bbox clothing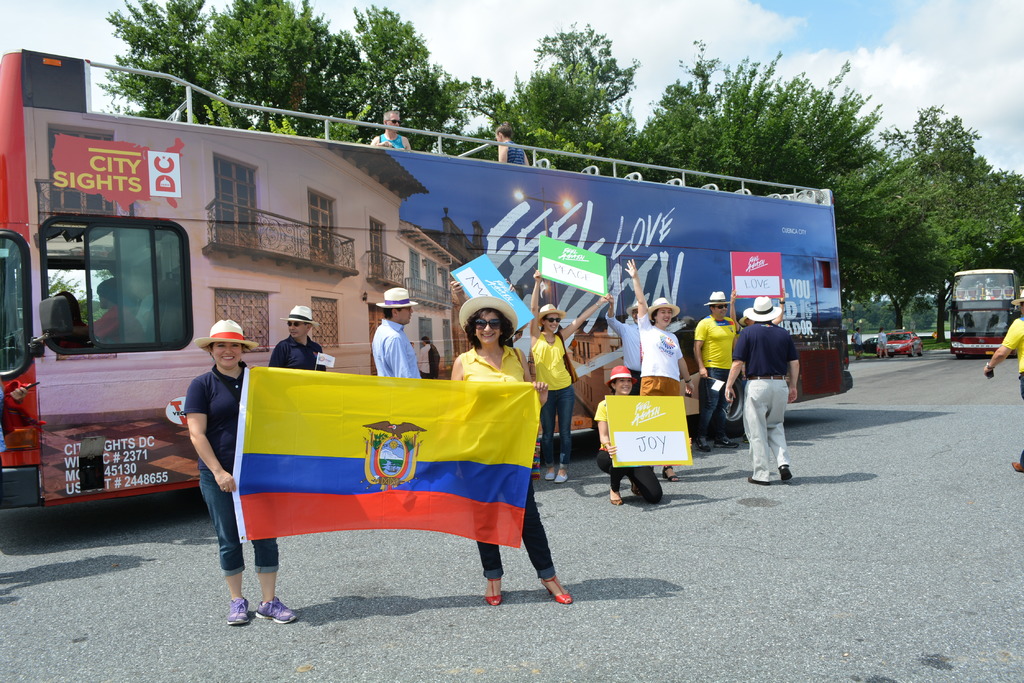
<region>639, 314, 685, 394</region>
